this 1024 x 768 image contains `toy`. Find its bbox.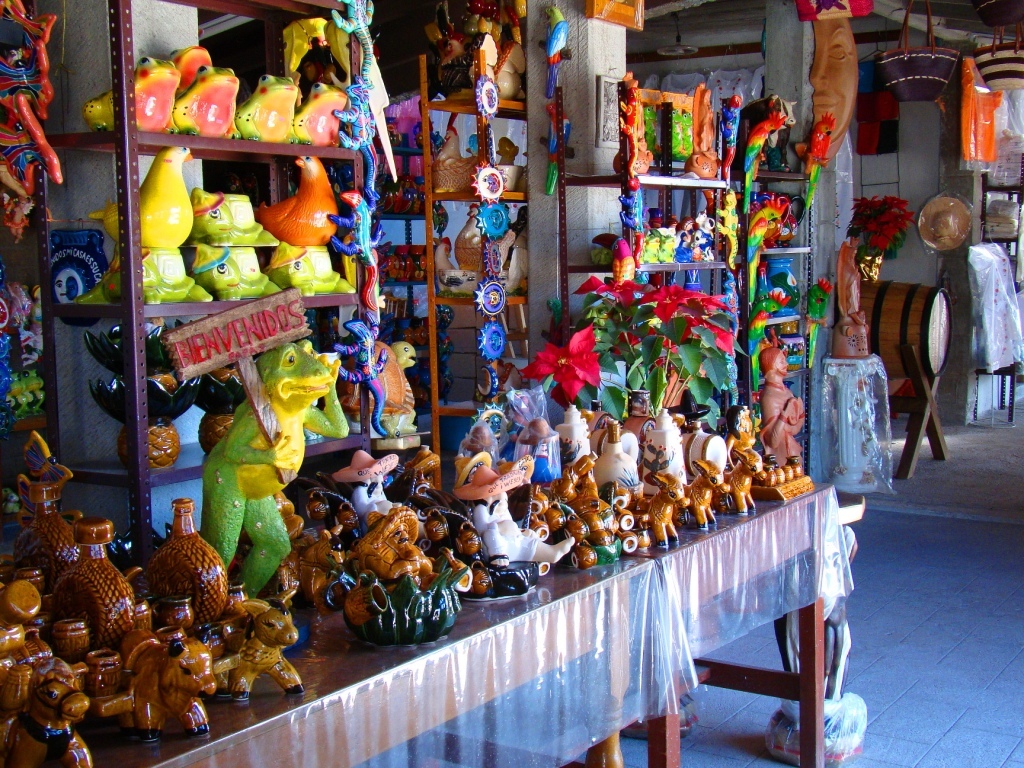
x1=290, y1=36, x2=346, y2=102.
